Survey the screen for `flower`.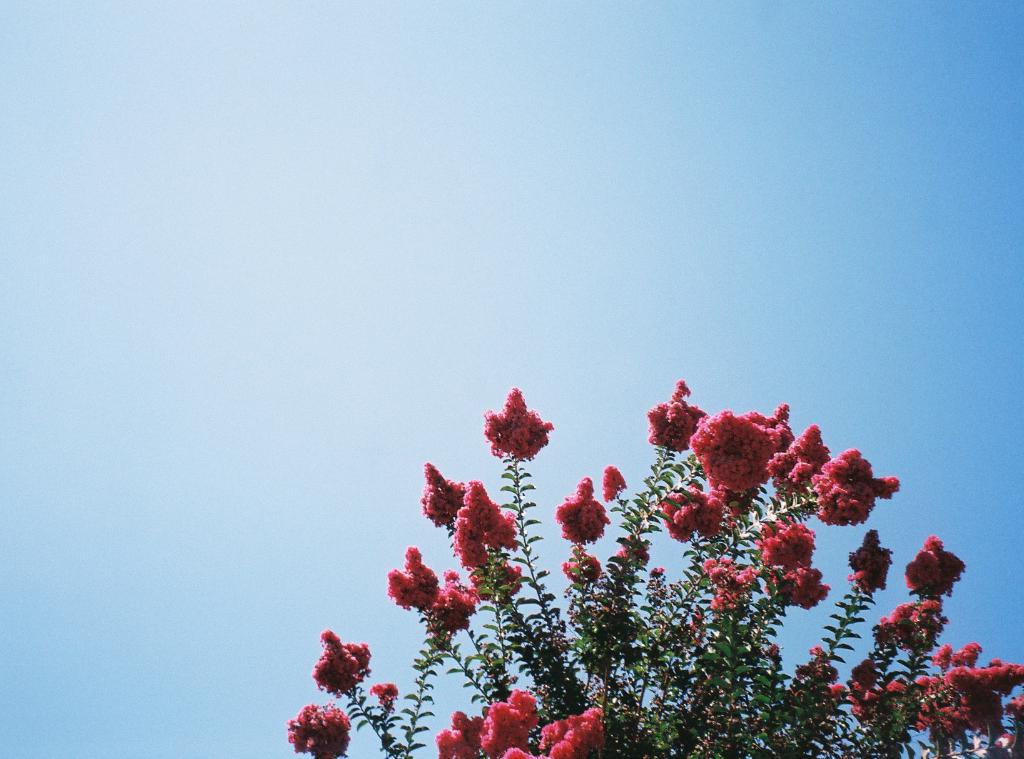
Survey found: BBox(757, 521, 830, 566).
